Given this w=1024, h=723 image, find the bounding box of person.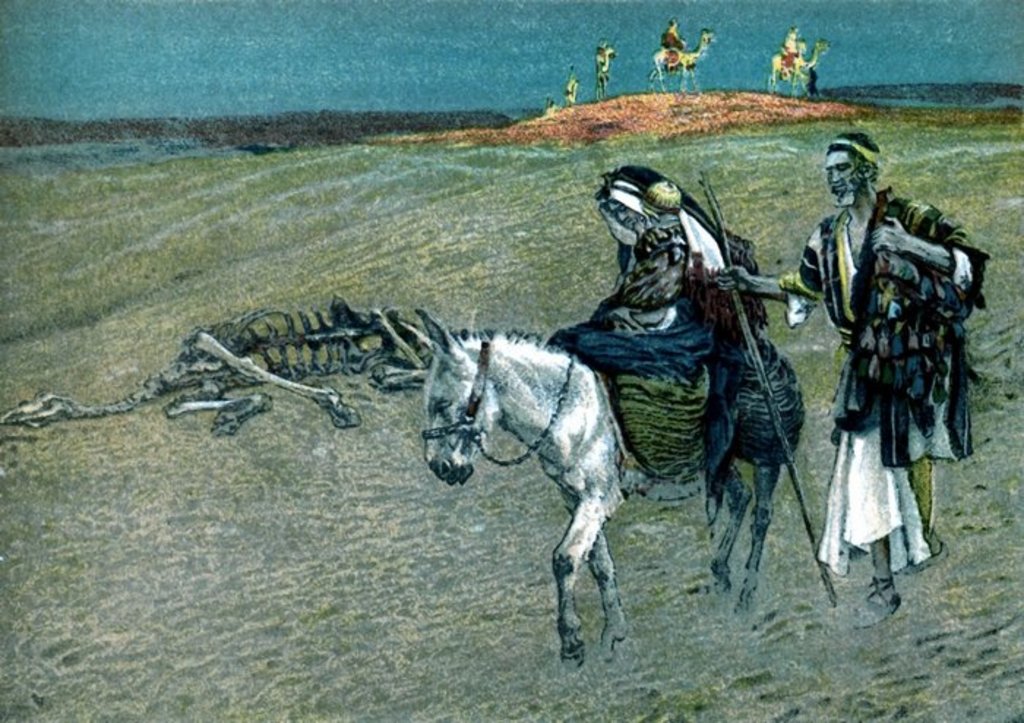
[812,116,973,616].
